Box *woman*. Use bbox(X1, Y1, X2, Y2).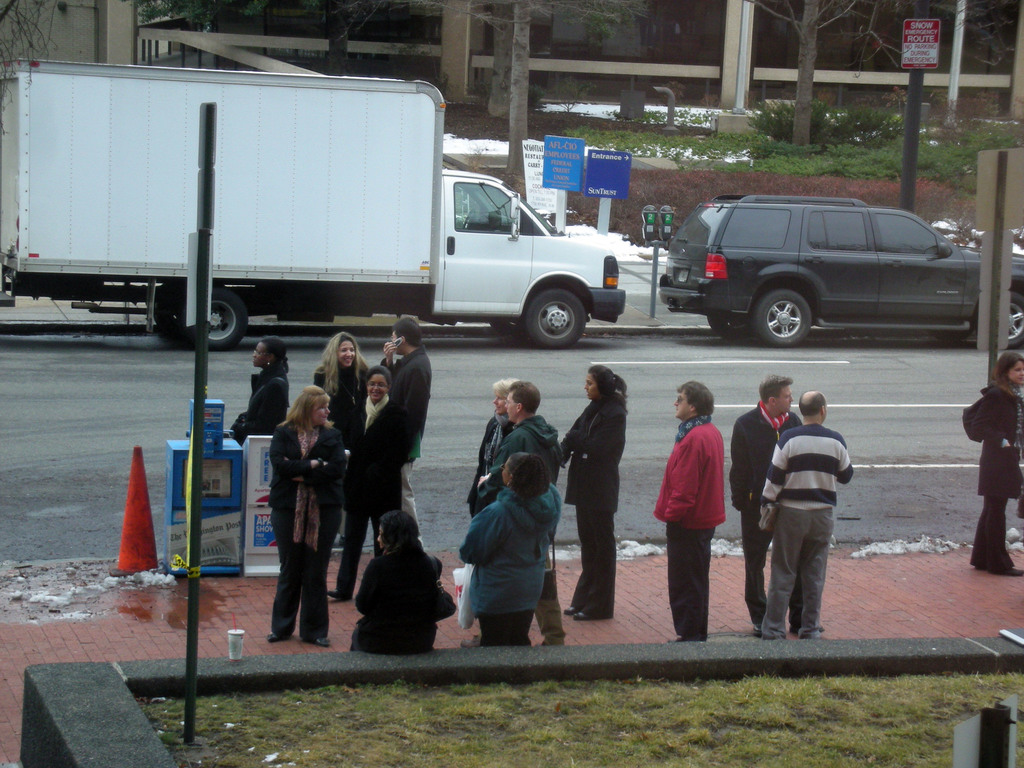
bbox(253, 368, 346, 650).
